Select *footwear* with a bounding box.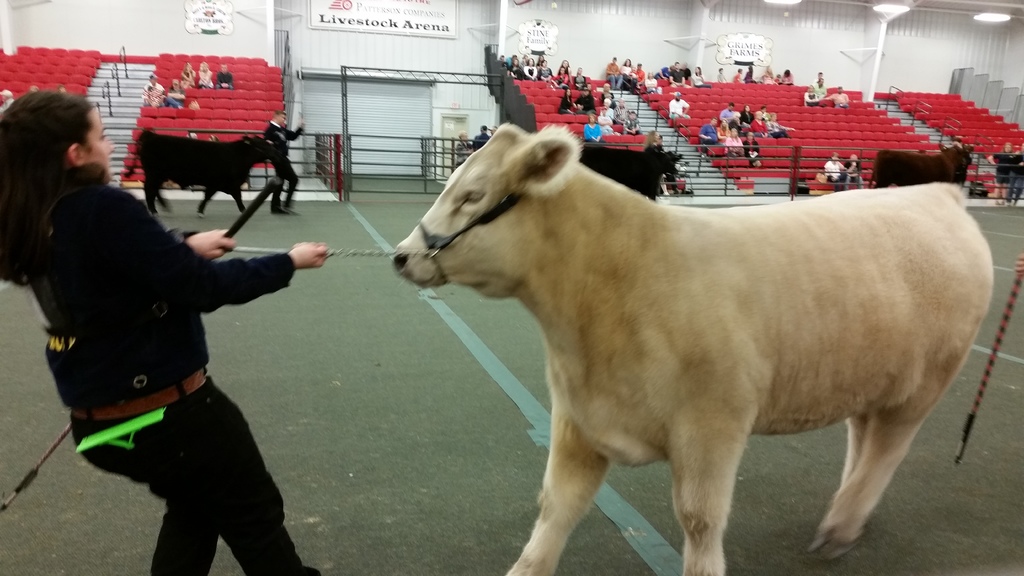
271:198:287:216.
